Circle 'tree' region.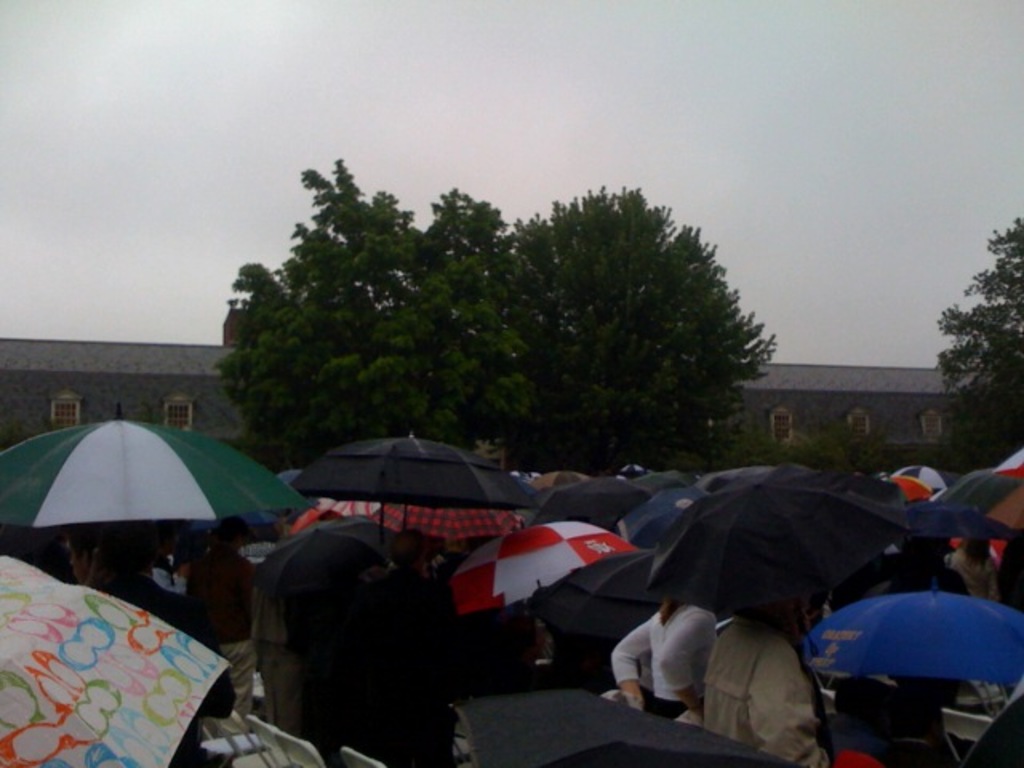
Region: 485/174/774/490.
